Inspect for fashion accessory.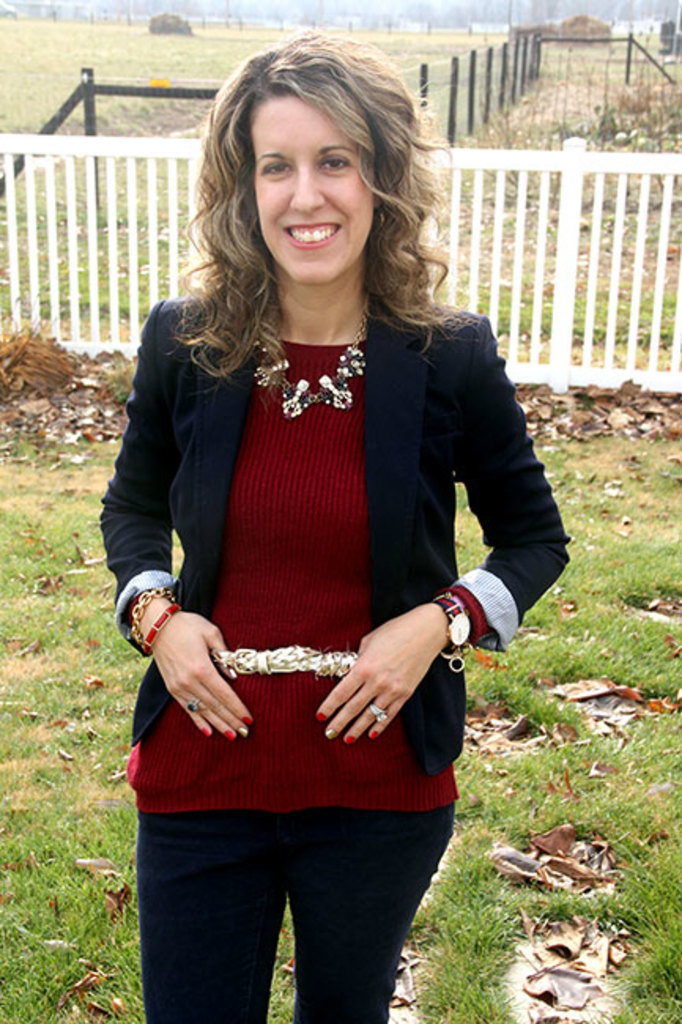
Inspection: 313/703/328/715.
